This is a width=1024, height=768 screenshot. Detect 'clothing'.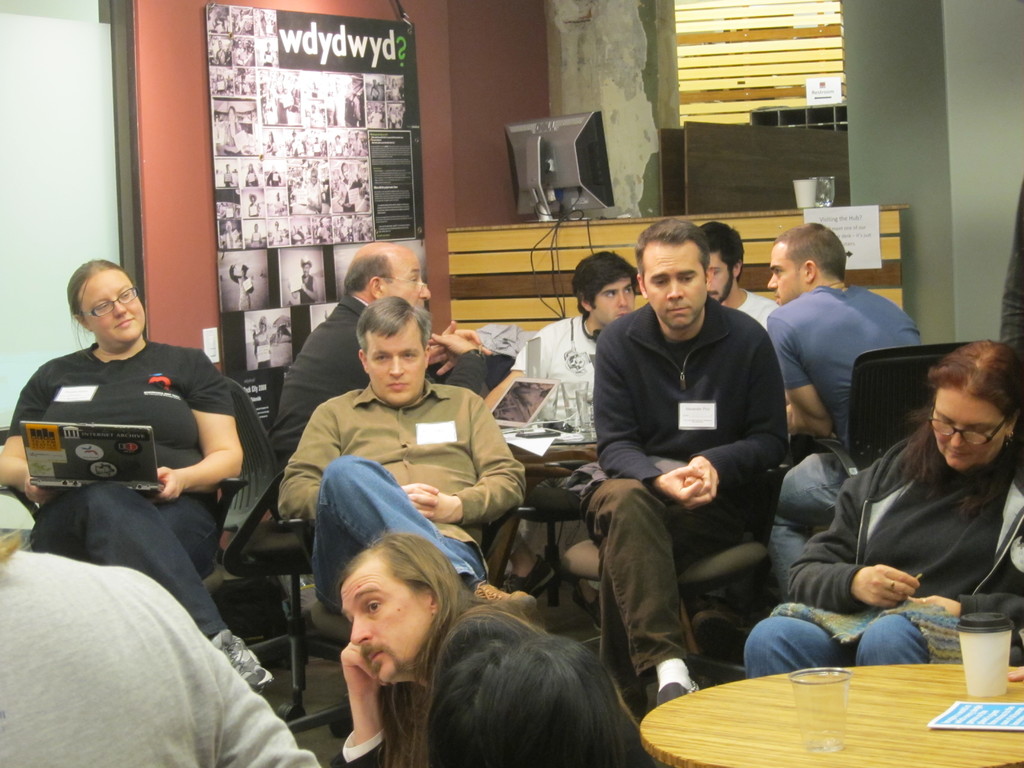
pyautogui.locateOnScreen(0, 460, 636, 767).
